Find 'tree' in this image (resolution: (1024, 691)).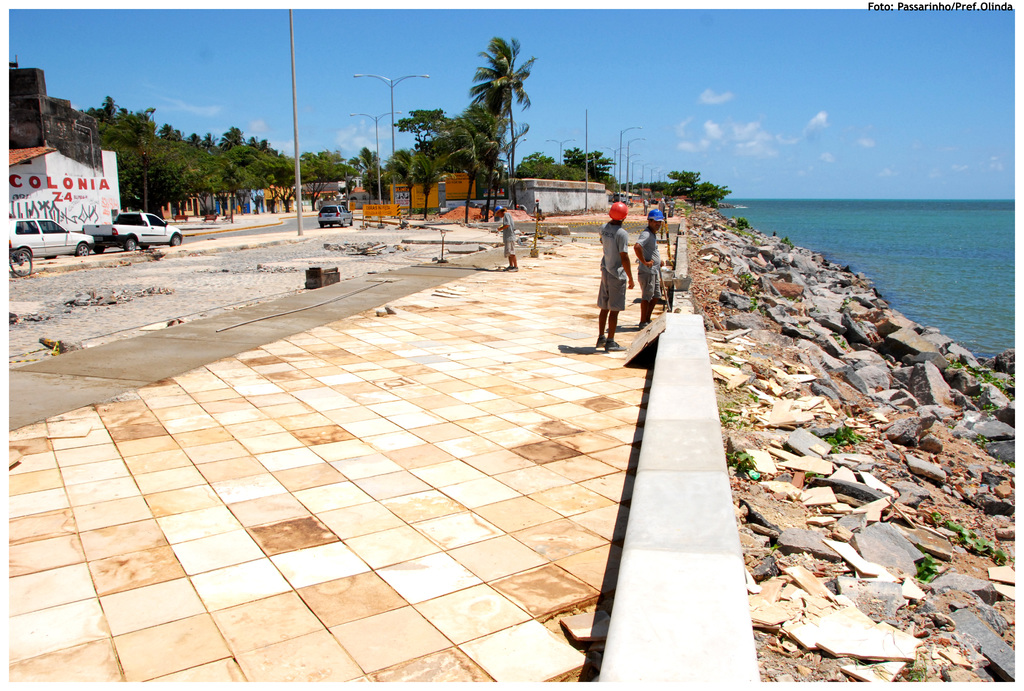
<region>403, 109, 477, 182</region>.
